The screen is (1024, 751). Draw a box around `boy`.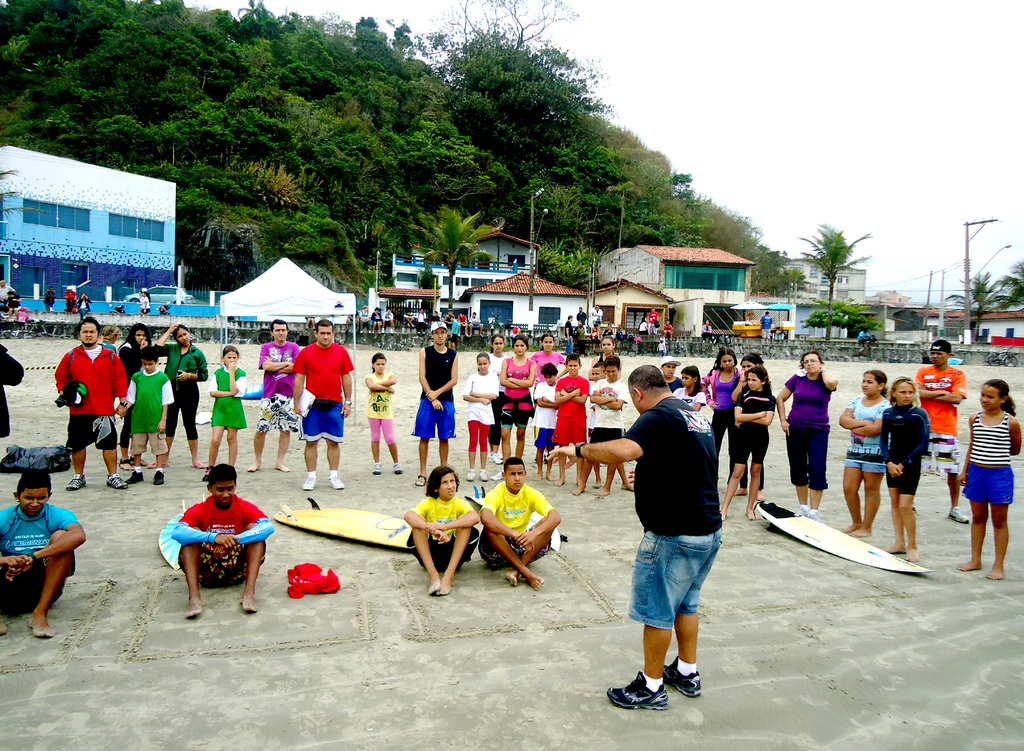
select_region(115, 346, 178, 490).
